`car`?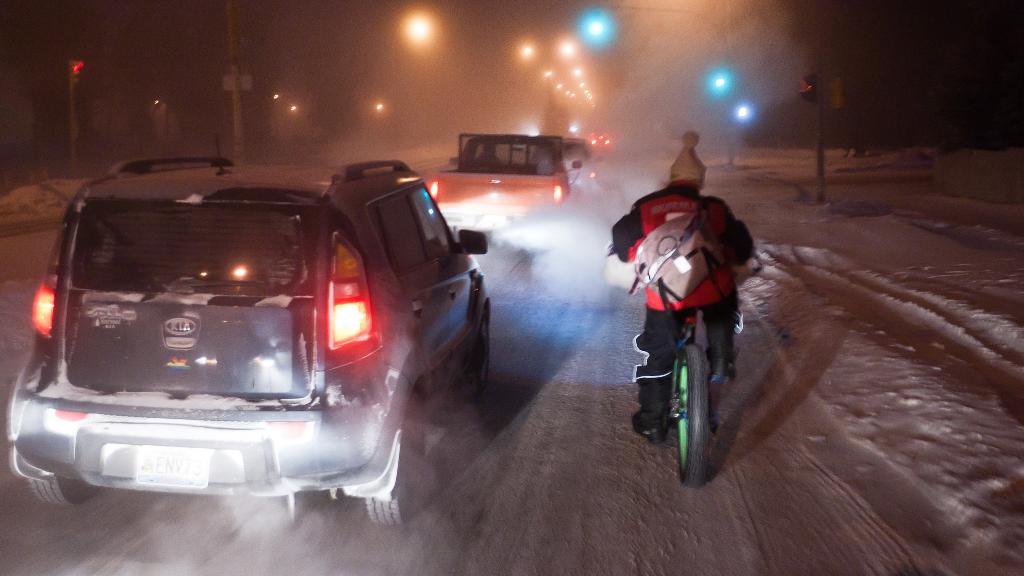
pyautogui.locateOnScreen(590, 134, 612, 152)
